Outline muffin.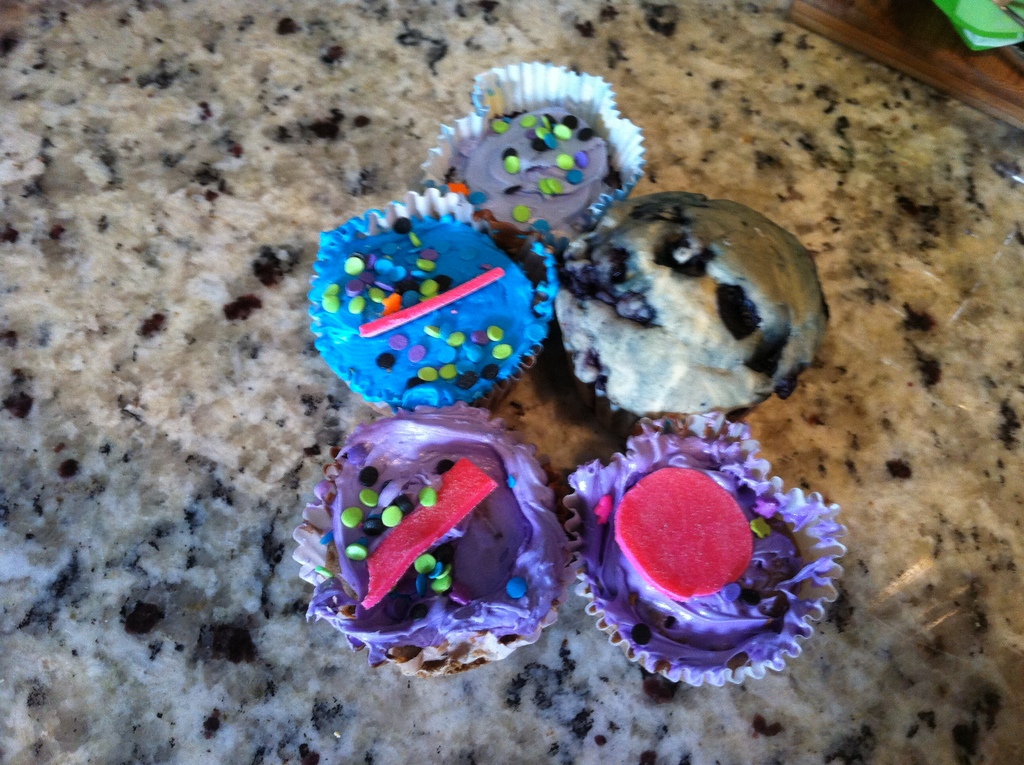
Outline: (left=417, top=60, right=644, bottom=253).
